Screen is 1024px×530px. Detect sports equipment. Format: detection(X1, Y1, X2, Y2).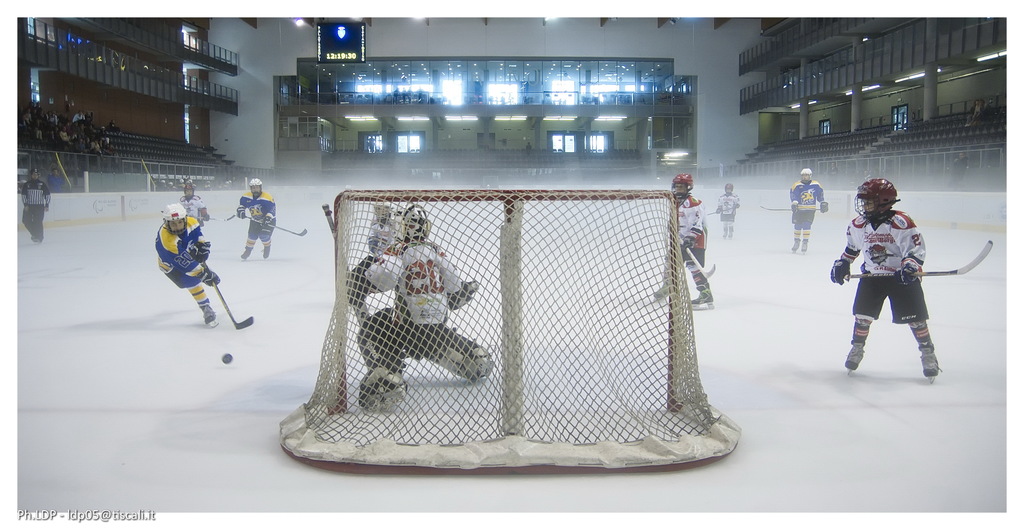
detection(182, 183, 195, 201).
